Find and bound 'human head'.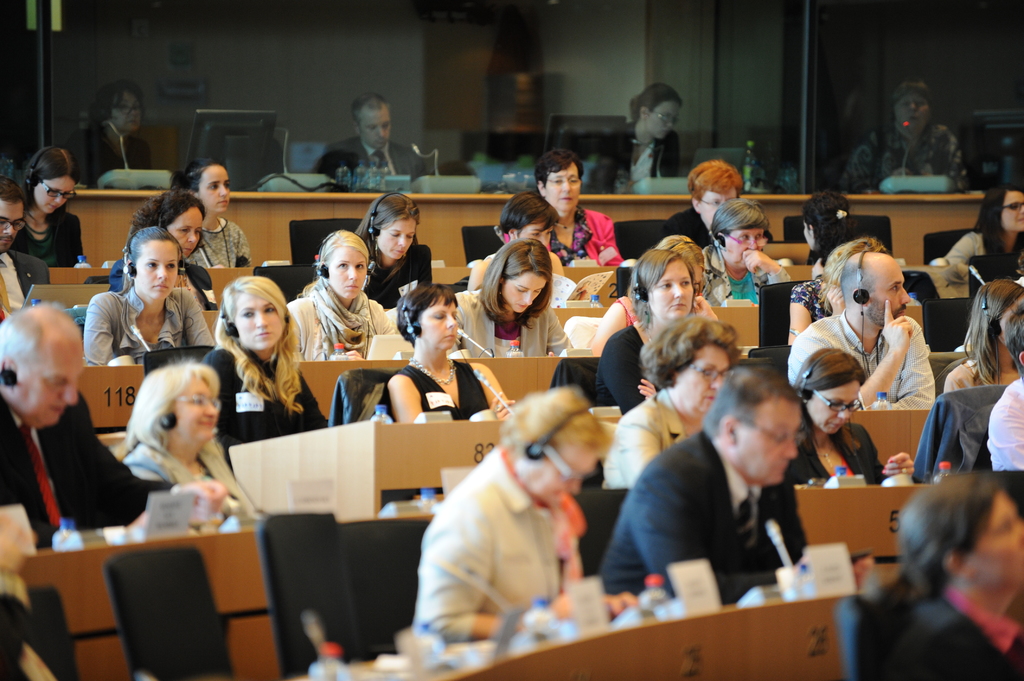
Bound: rect(892, 80, 934, 138).
